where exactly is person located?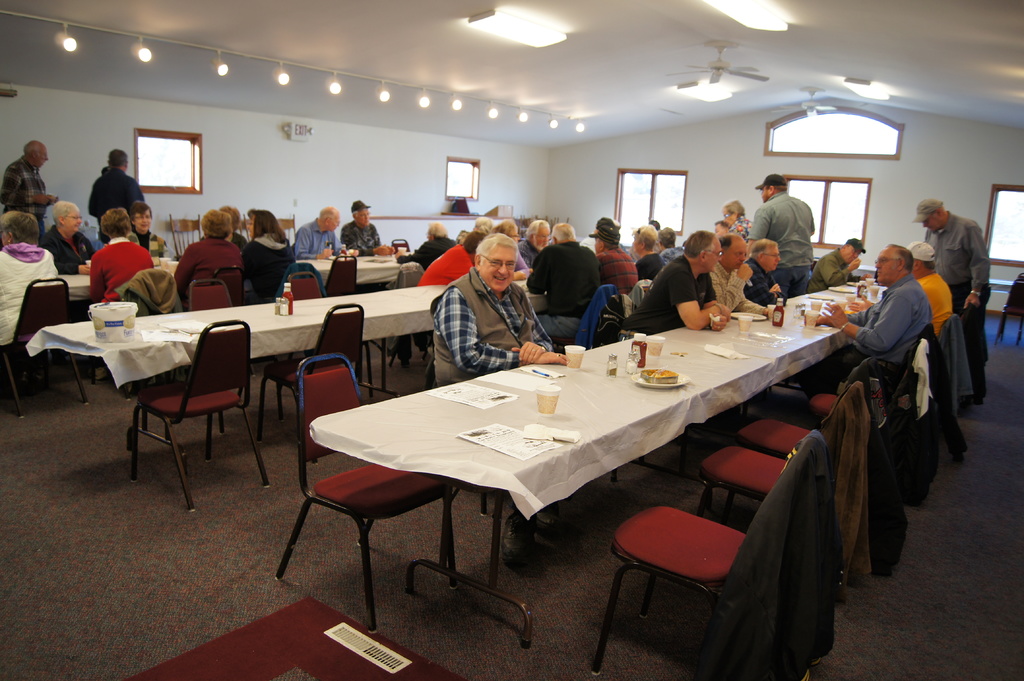
Its bounding box is box(240, 209, 290, 295).
